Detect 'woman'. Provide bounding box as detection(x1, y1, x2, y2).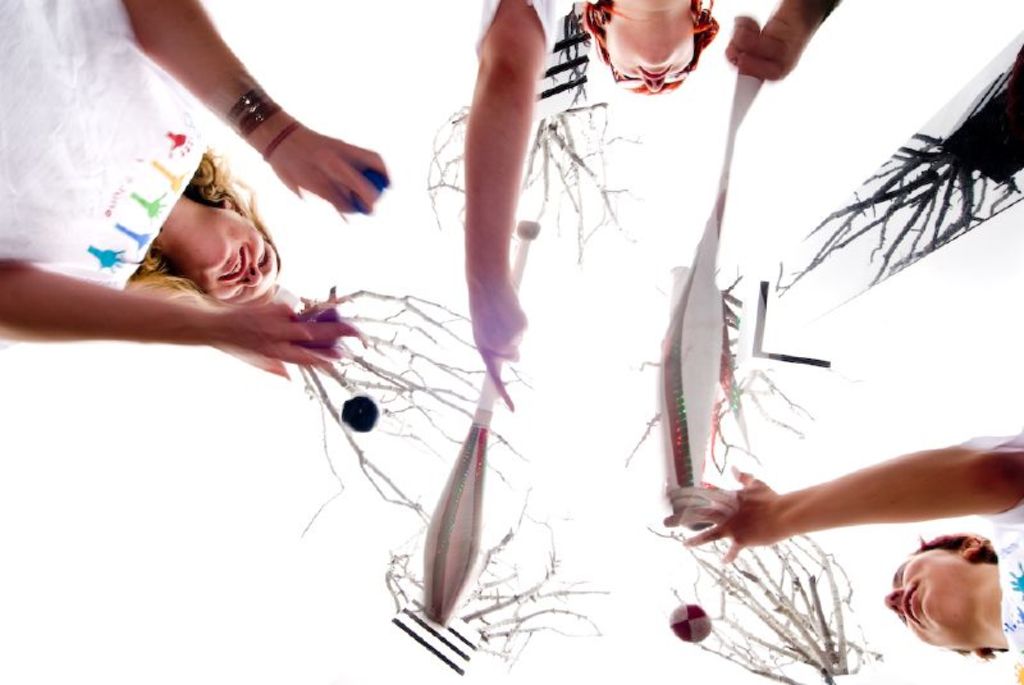
detection(664, 435, 1023, 684).
